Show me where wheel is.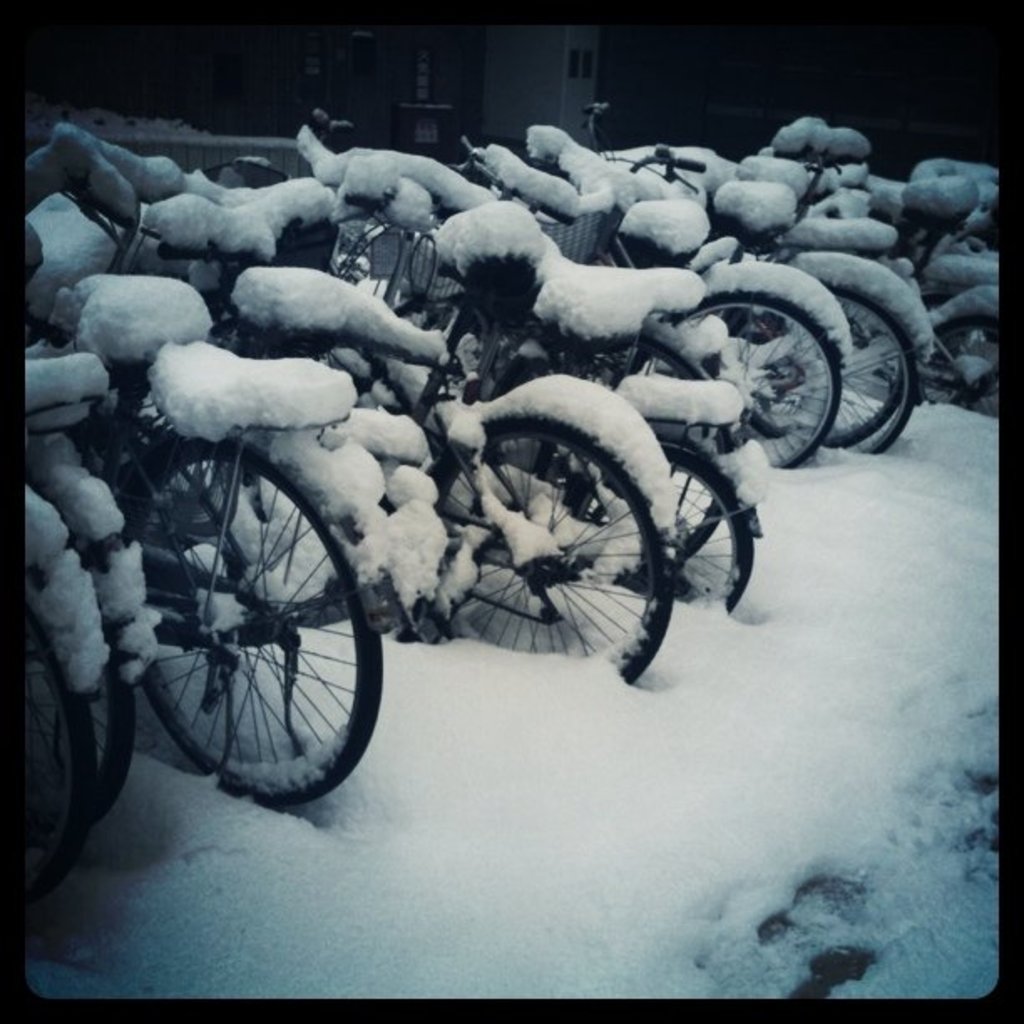
wheel is at box(654, 268, 850, 465).
